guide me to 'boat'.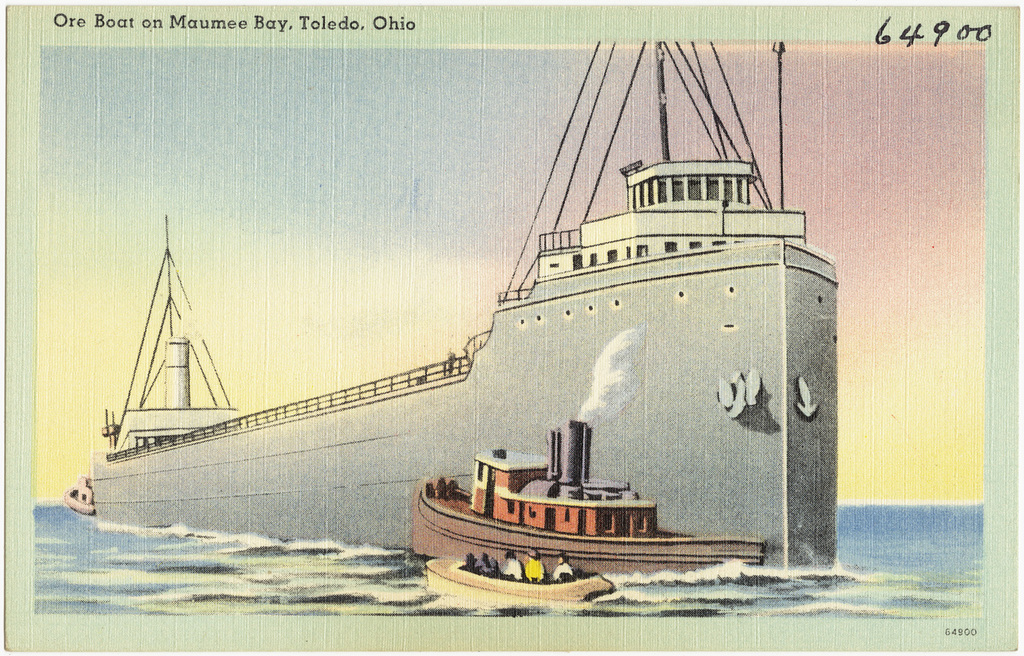
Guidance: <box>60,97,895,584</box>.
